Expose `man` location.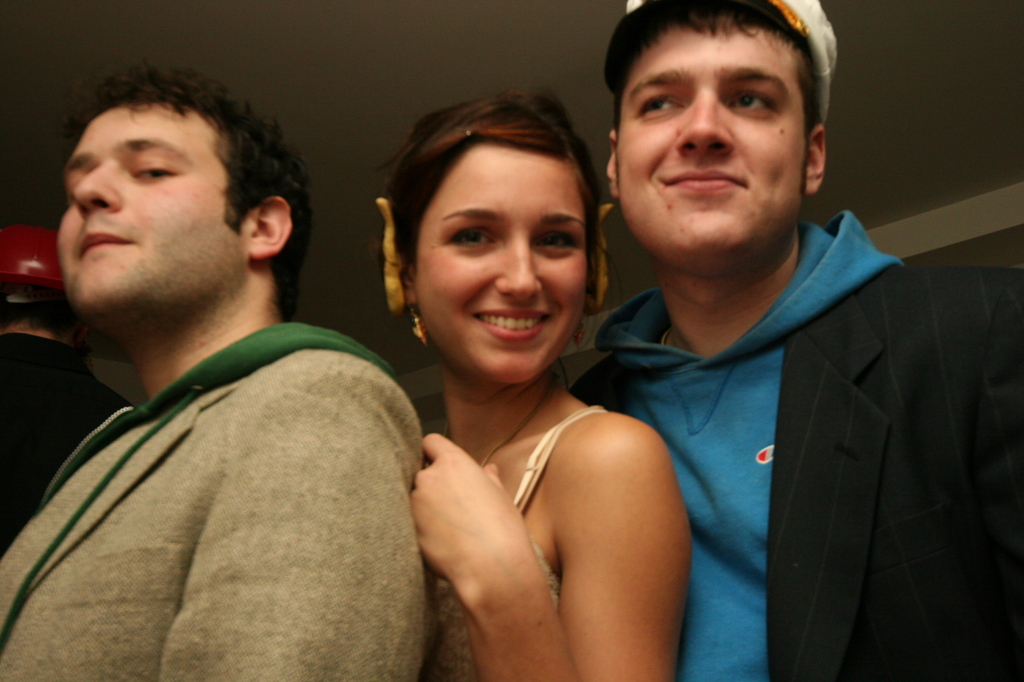
Exposed at <bbox>574, 0, 1022, 681</bbox>.
